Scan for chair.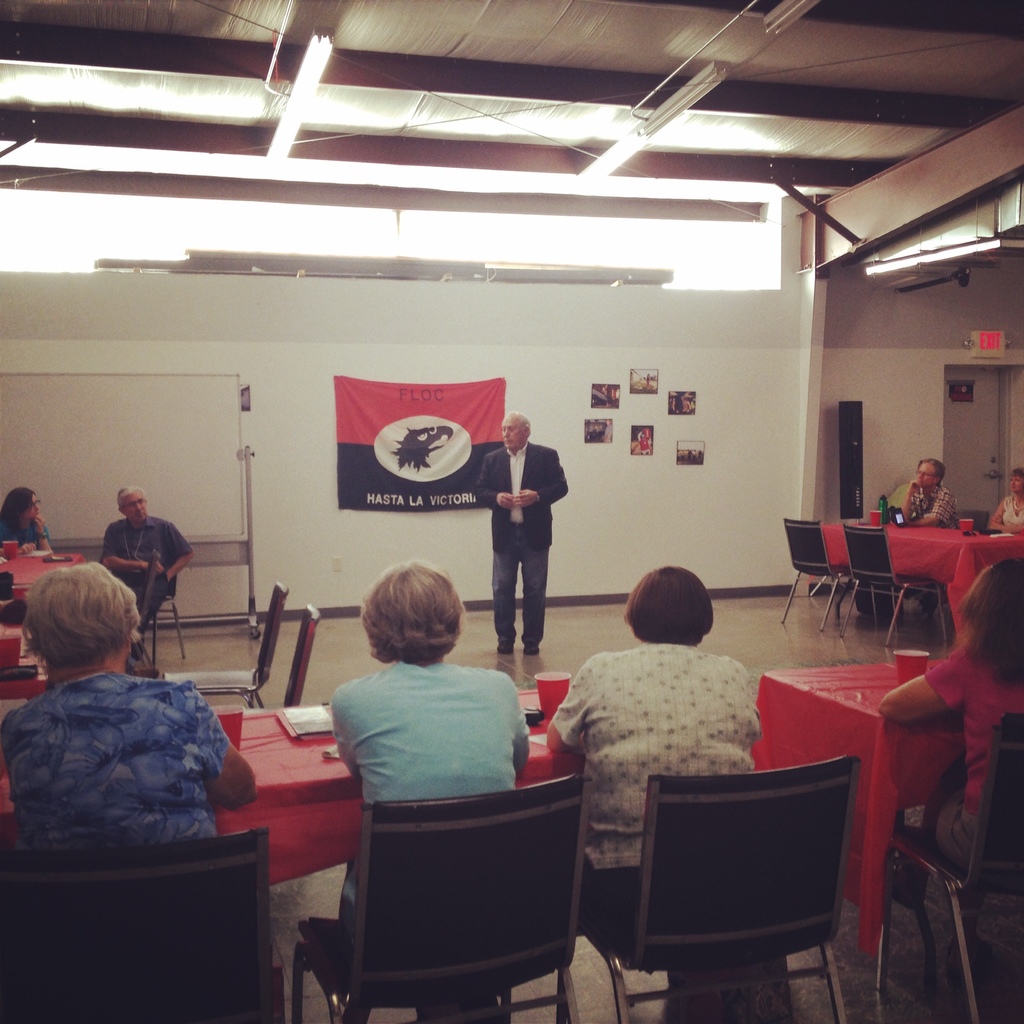
Scan result: bbox(136, 593, 188, 659).
